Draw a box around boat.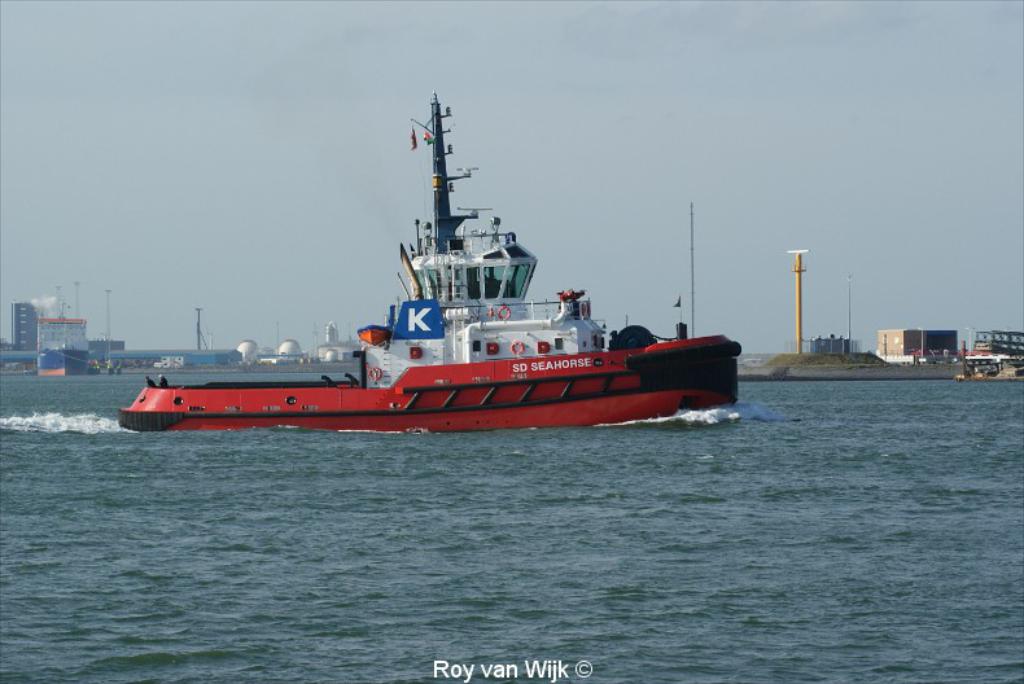
region(115, 95, 747, 422).
